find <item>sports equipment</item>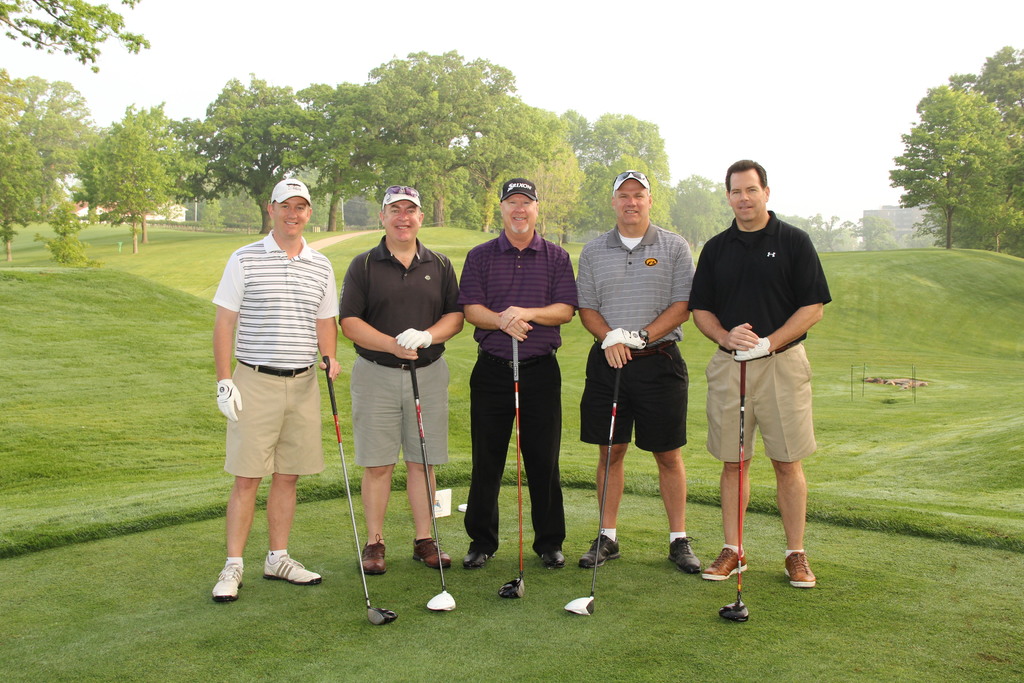
[218, 379, 247, 423]
